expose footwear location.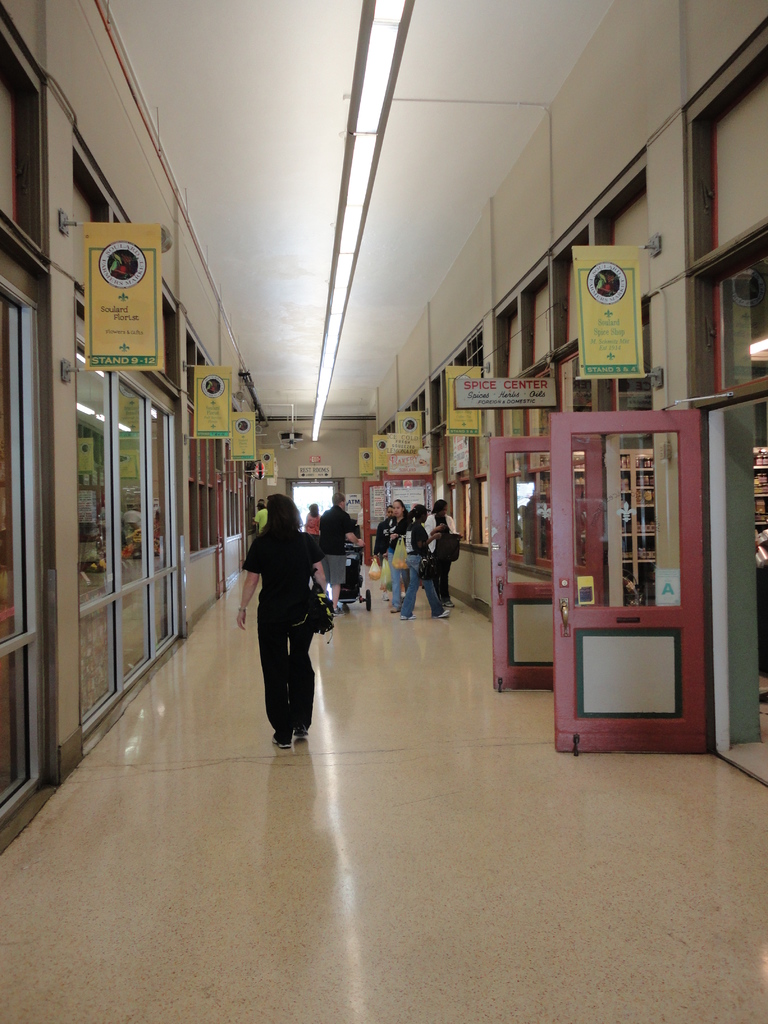
Exposed at [left=294, top=726, right=310, bottom=742].
